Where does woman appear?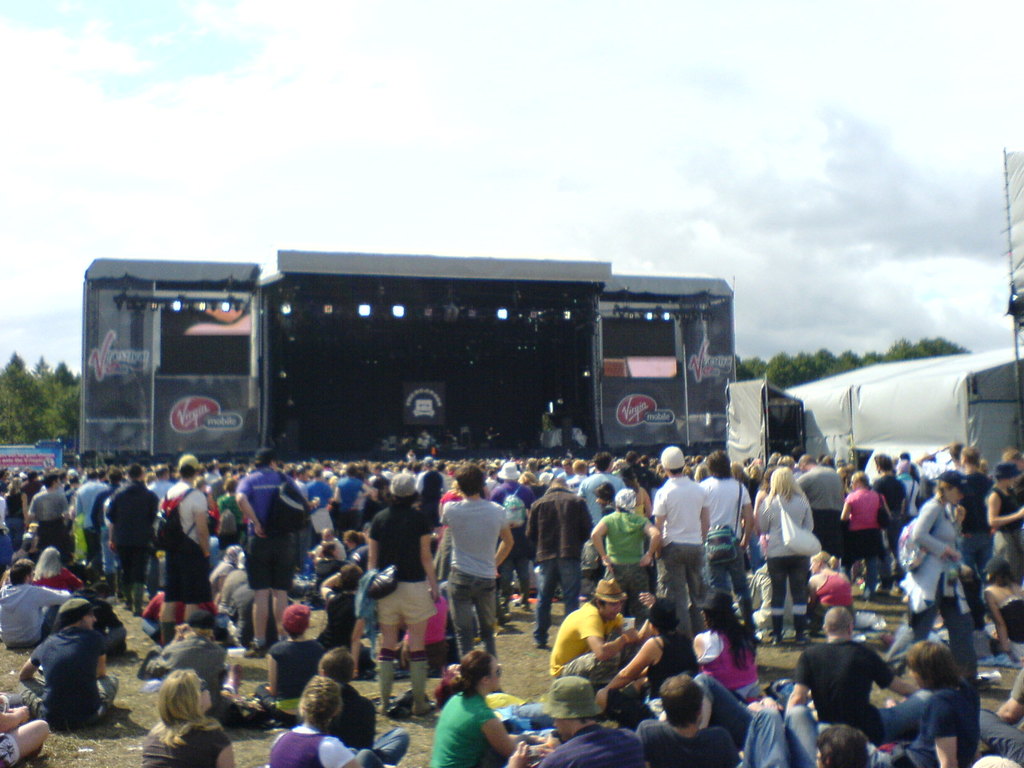
Appears at box=[884, 470, 977, 690].
